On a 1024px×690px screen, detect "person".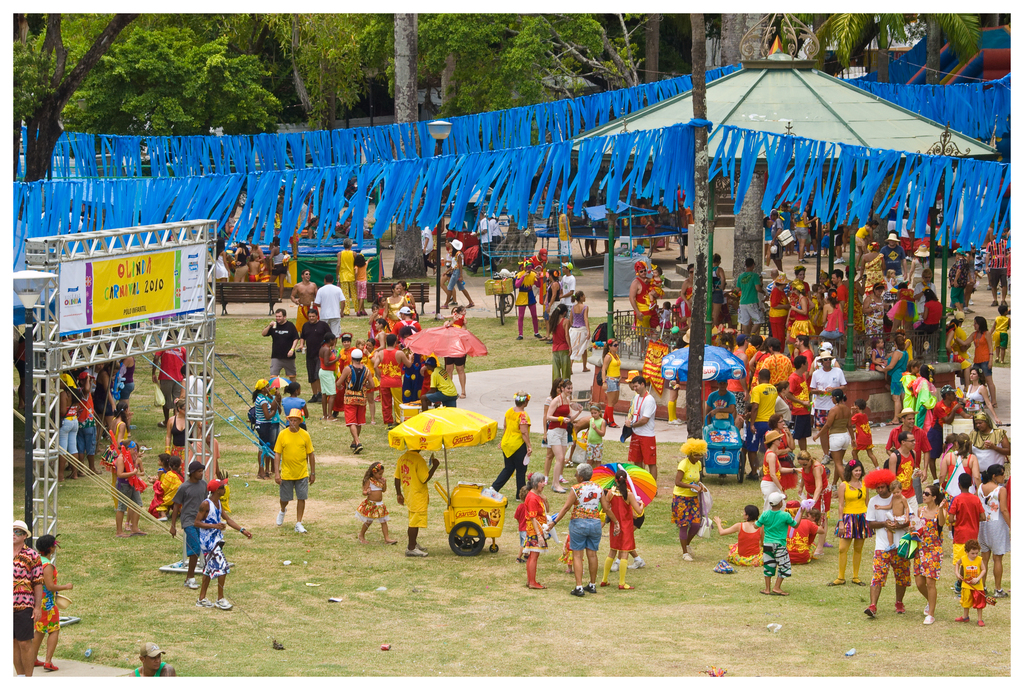
BBox(758, 434, 805, 509).
